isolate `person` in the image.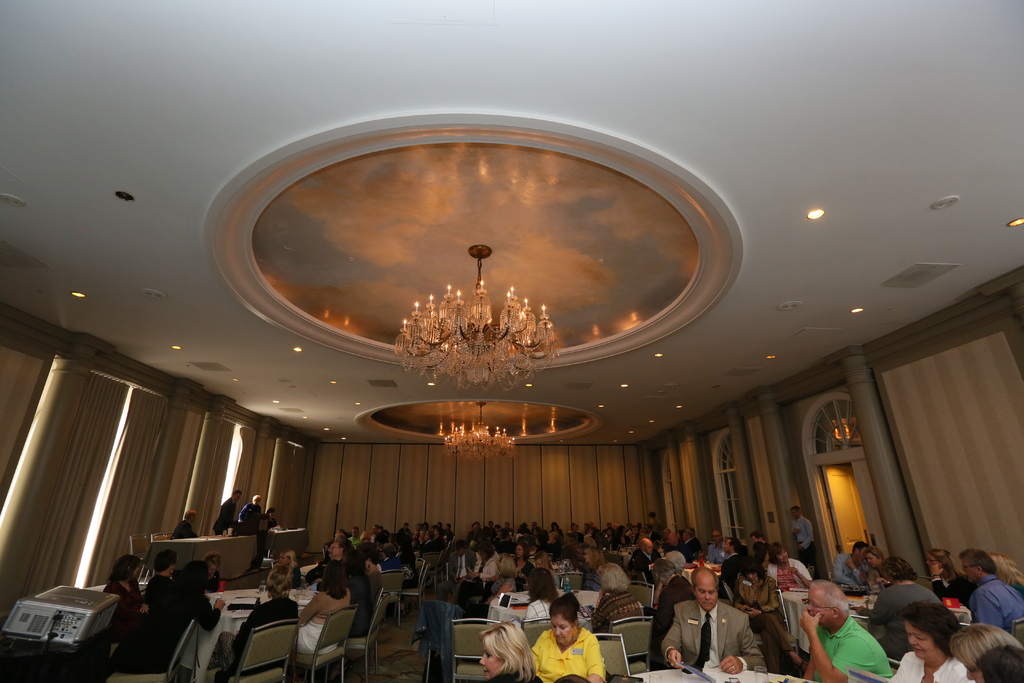
Isolated region: x1=486 y1=537 x2=524 y2=614.
